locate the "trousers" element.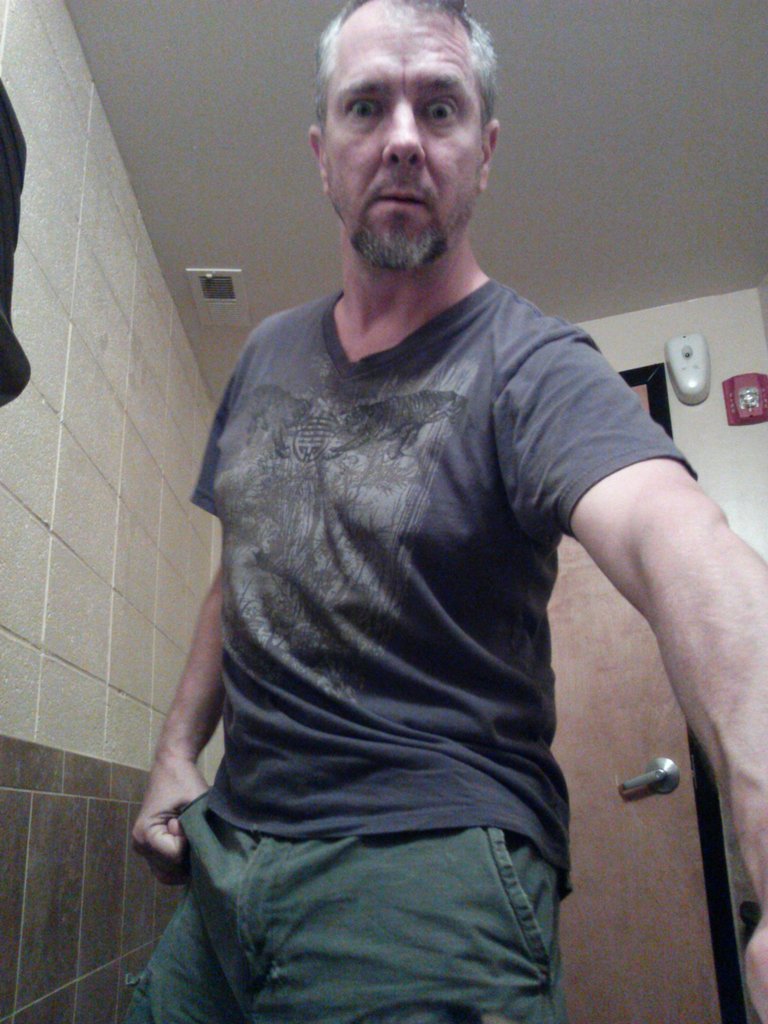
Element bbox: region(113, 791, 572, 1023).
